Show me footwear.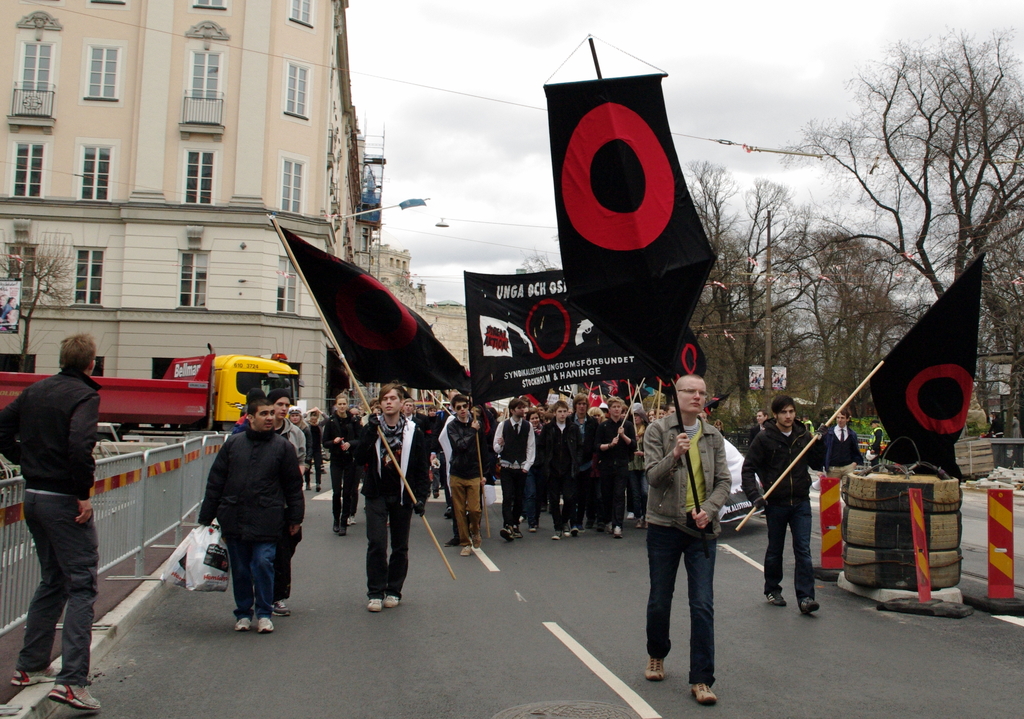
footwear is here: (232, 615, 251, 631).
